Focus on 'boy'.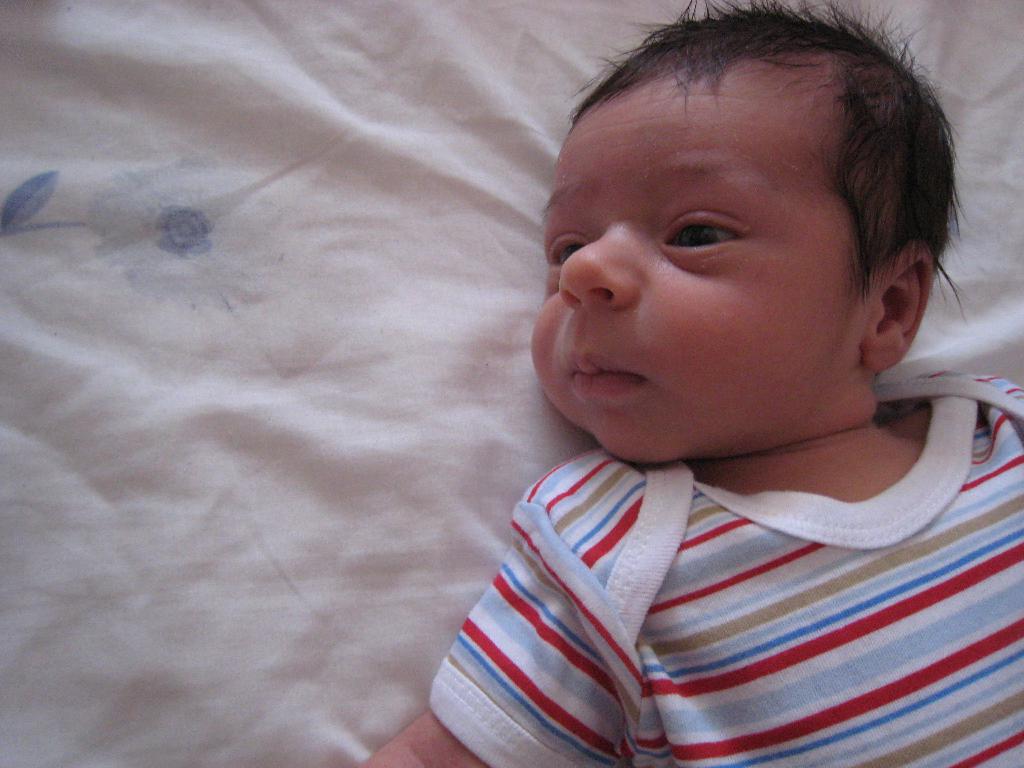
Focused at x1=356 y1=1 x2=1023 y2=767.
